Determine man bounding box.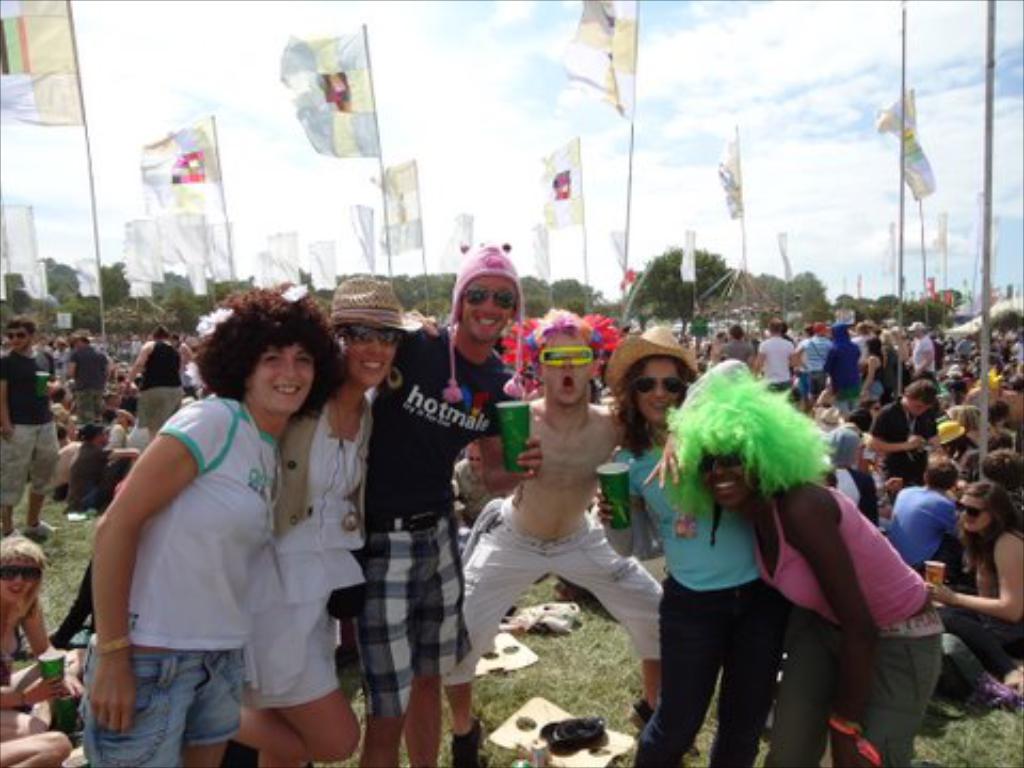
Determined: [66,416,143,512].
